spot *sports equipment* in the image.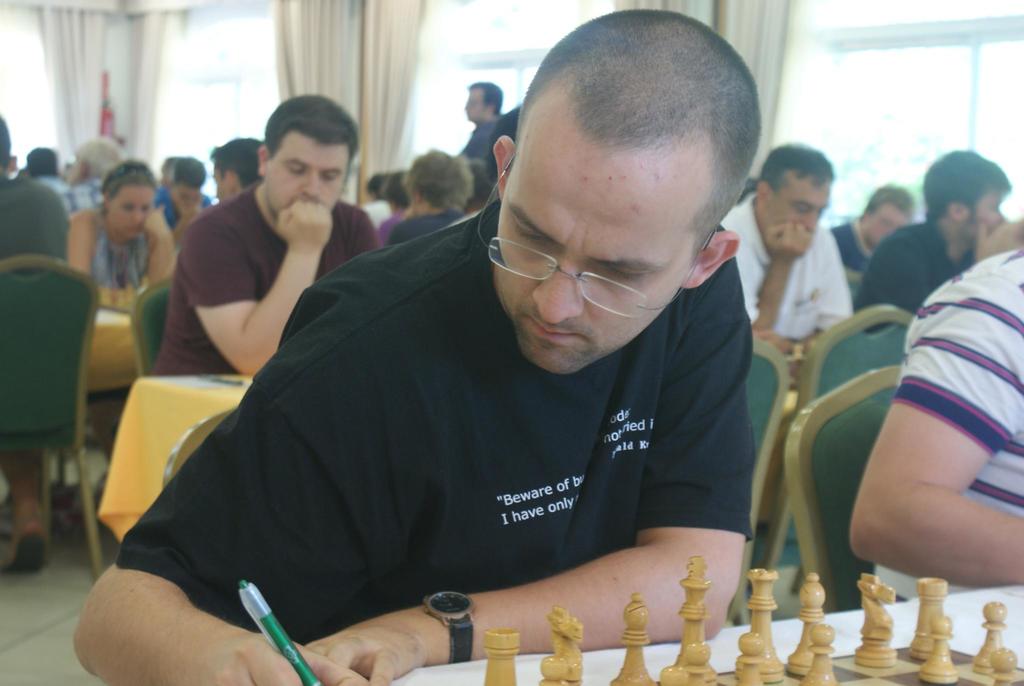
*sports equipment* found at 486, 623, 519, 685.
